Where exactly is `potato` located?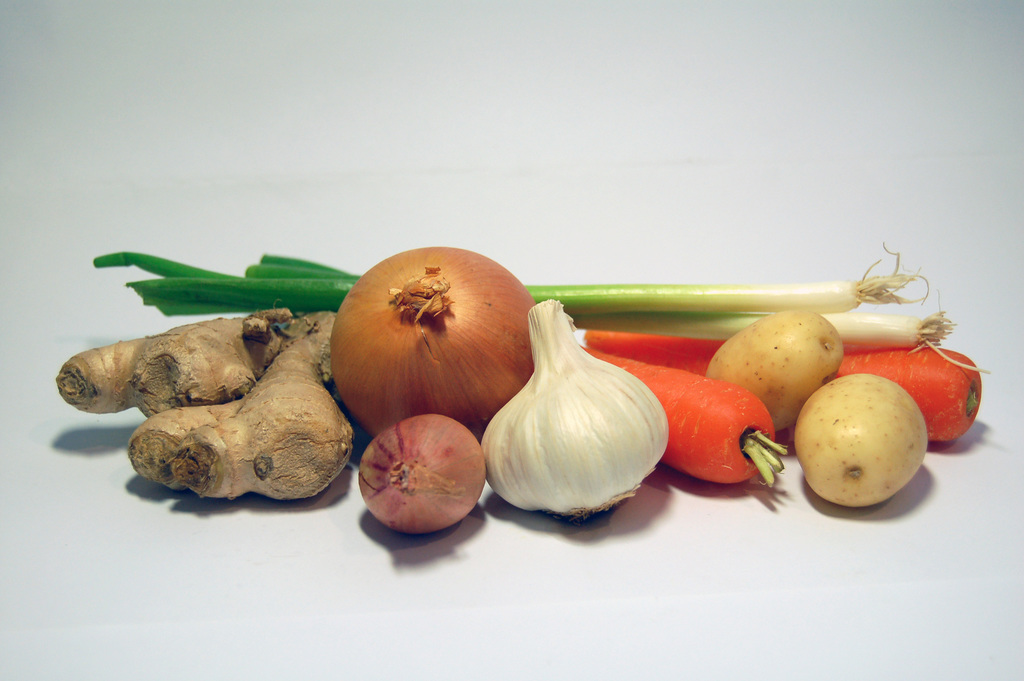
Its bounding box is box=[702, 309, 844, 432].
